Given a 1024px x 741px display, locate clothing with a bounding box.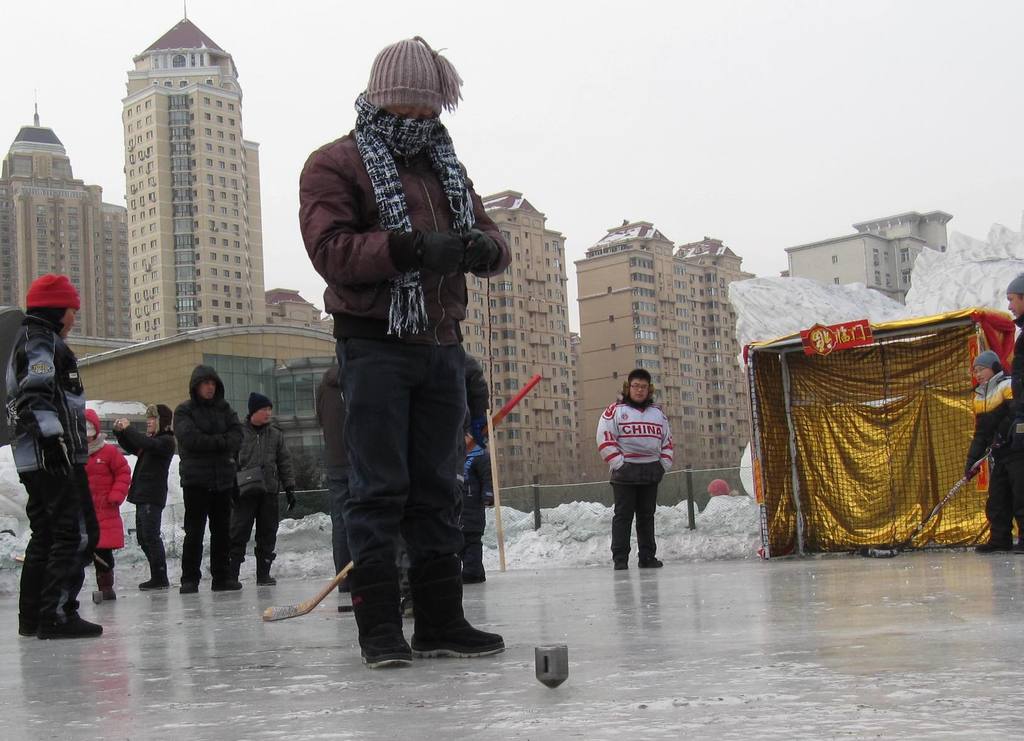
Located: x1=456, y1=357, x2=492, y2=564.
